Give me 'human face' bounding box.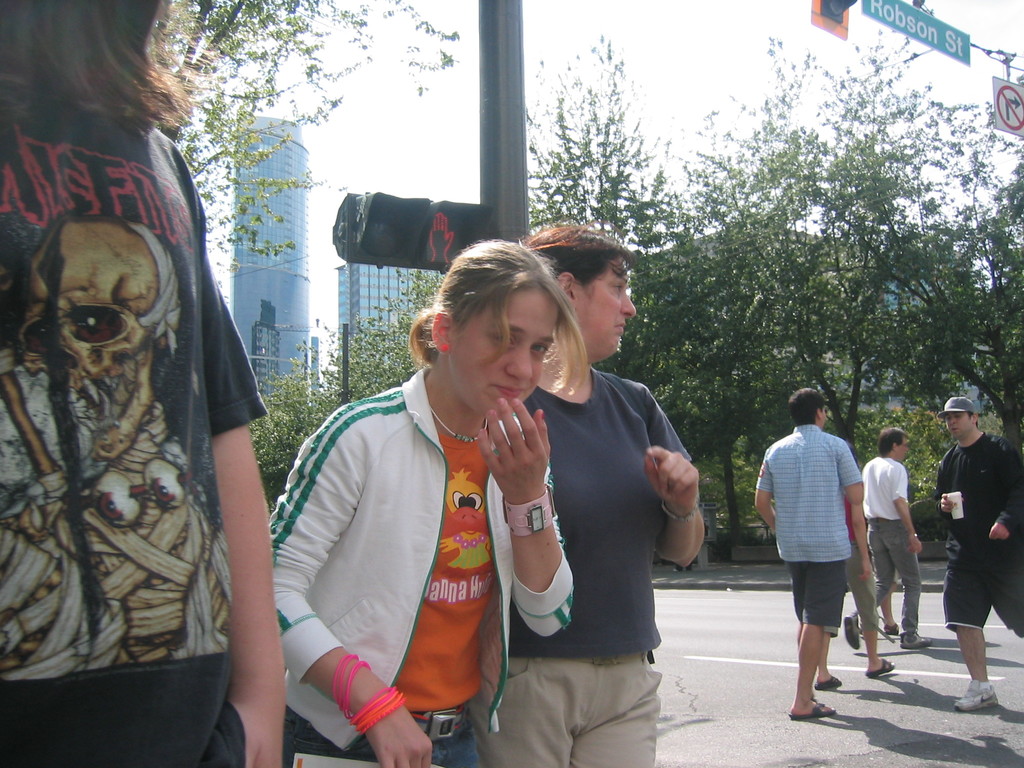
x1=577 y1=264 x2=636 y2=348.
